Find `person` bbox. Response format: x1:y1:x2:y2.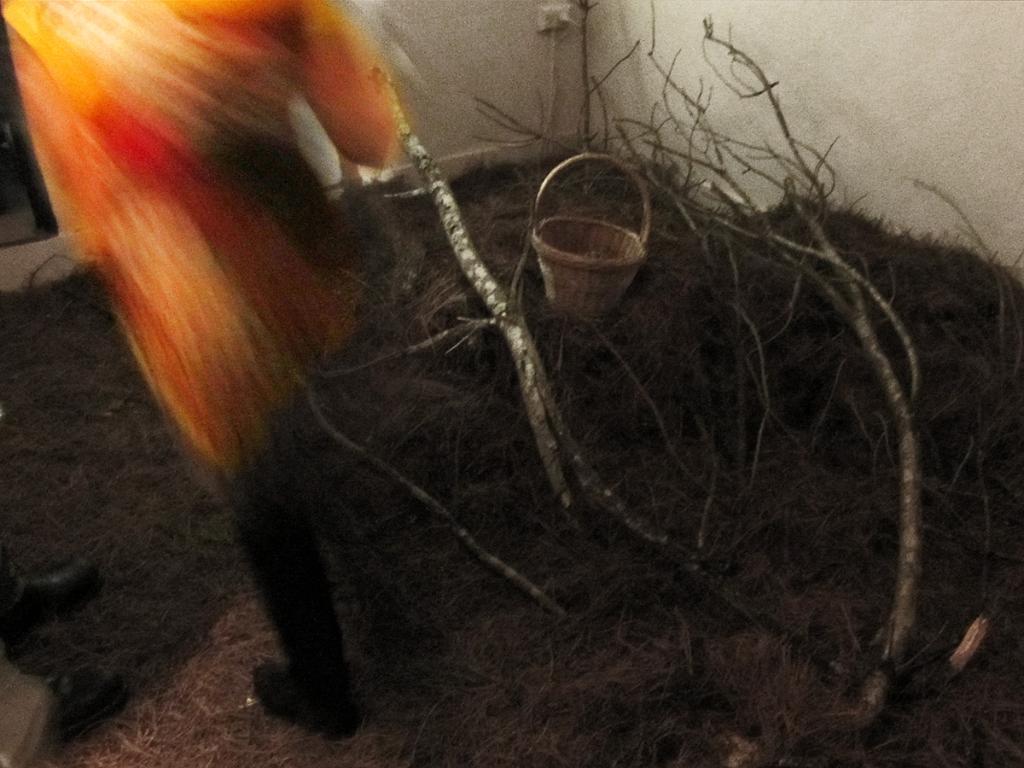
0:0:399:740.
